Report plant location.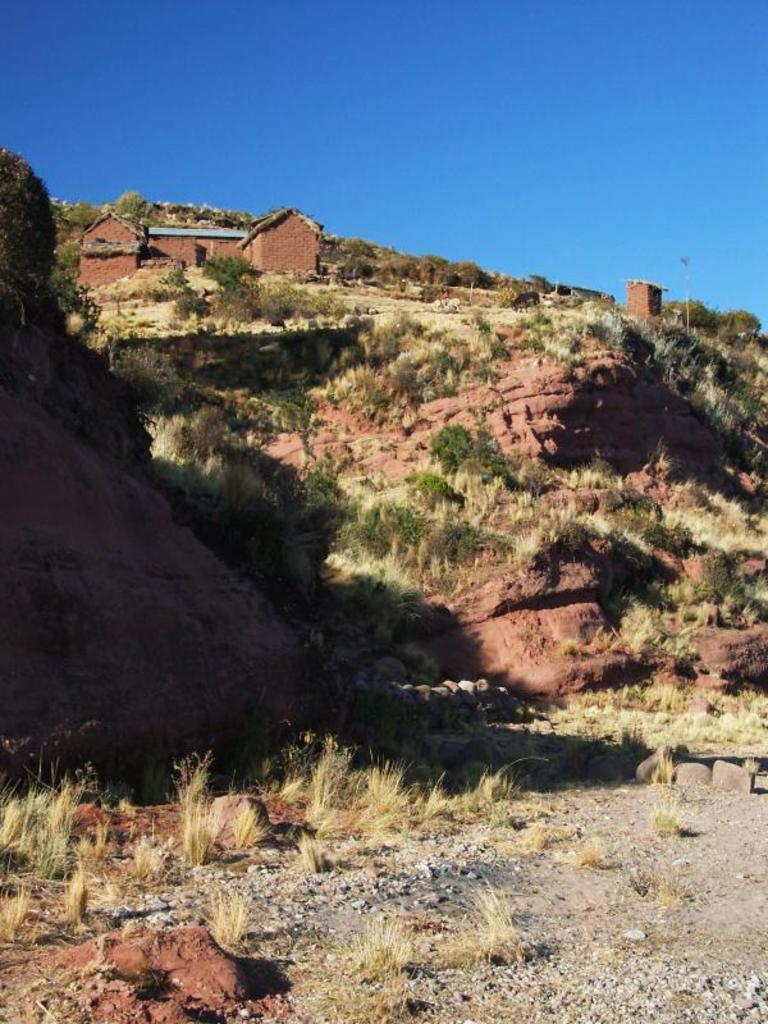
Report: (0, 762, 156, 956).
